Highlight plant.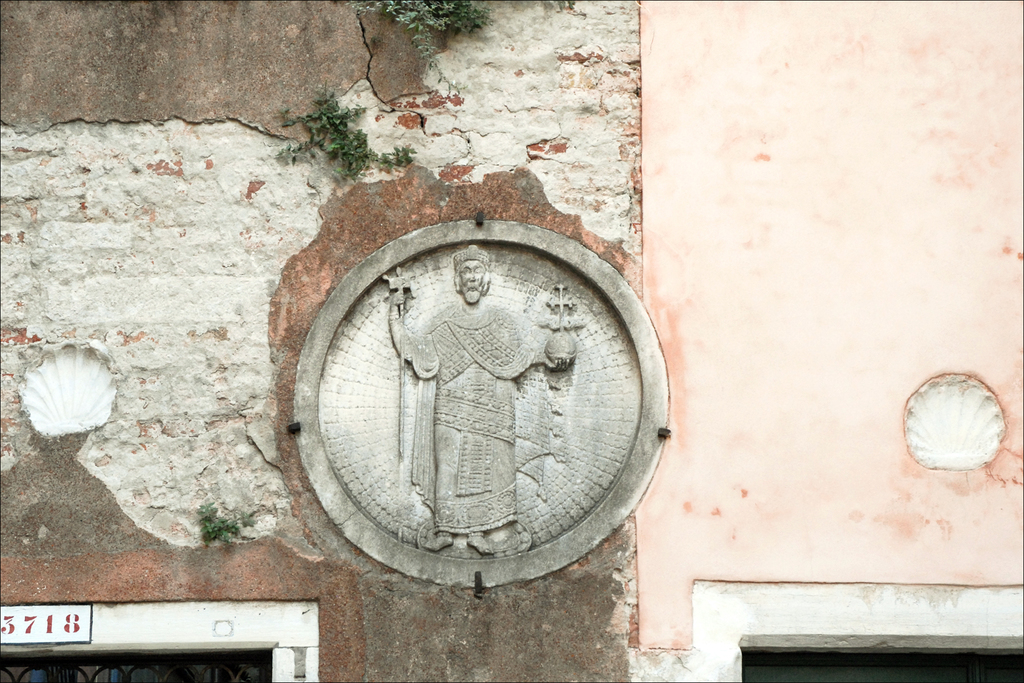
Highlighted region: 280/93/415/175.
